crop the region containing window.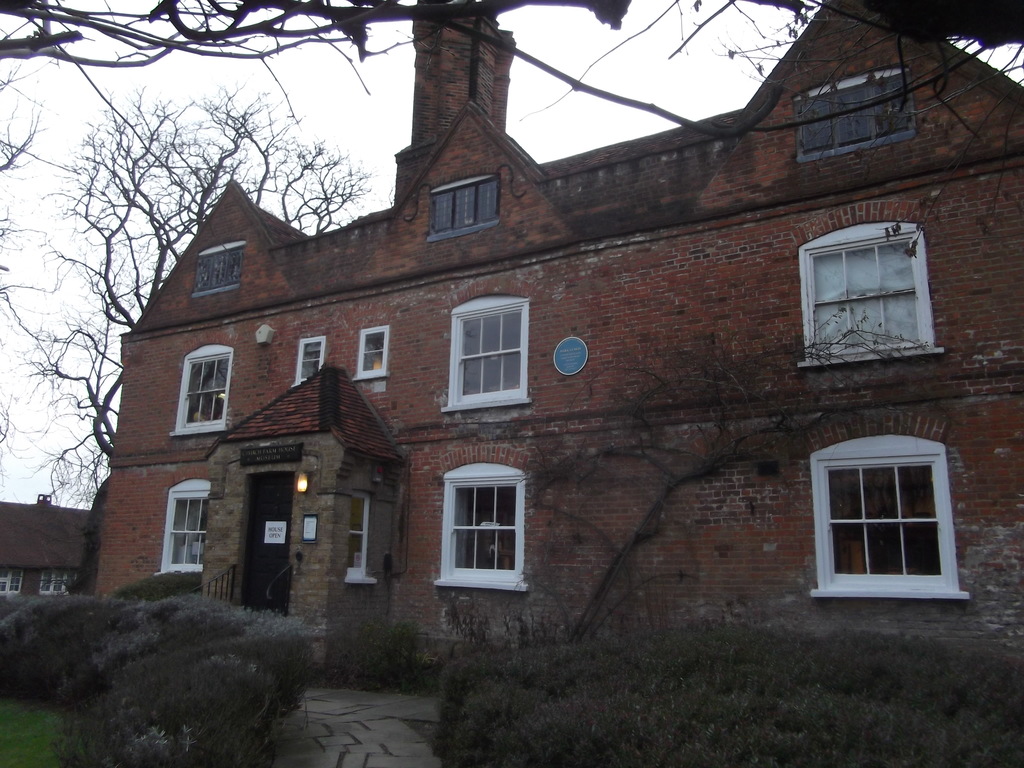
Crop region: box=[801, 198, 945, 366].
